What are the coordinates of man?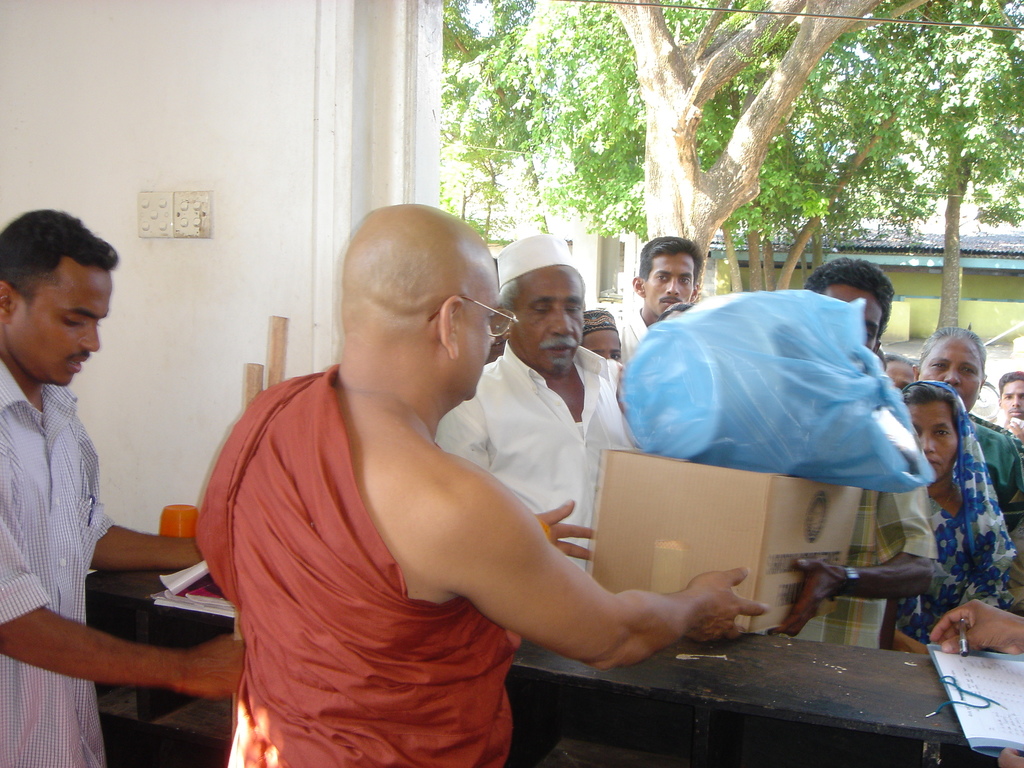
Rect(1000, 371, 1023, 439).
